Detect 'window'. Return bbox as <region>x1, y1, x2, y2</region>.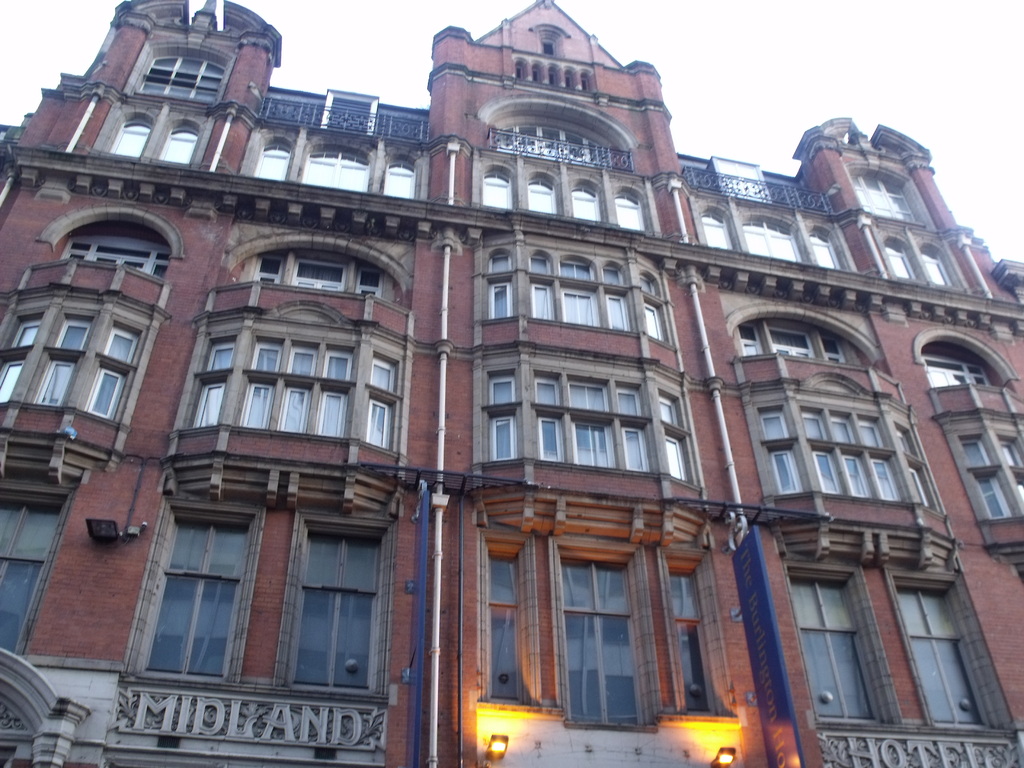
<region>285, 344, 316, 380</region>.
